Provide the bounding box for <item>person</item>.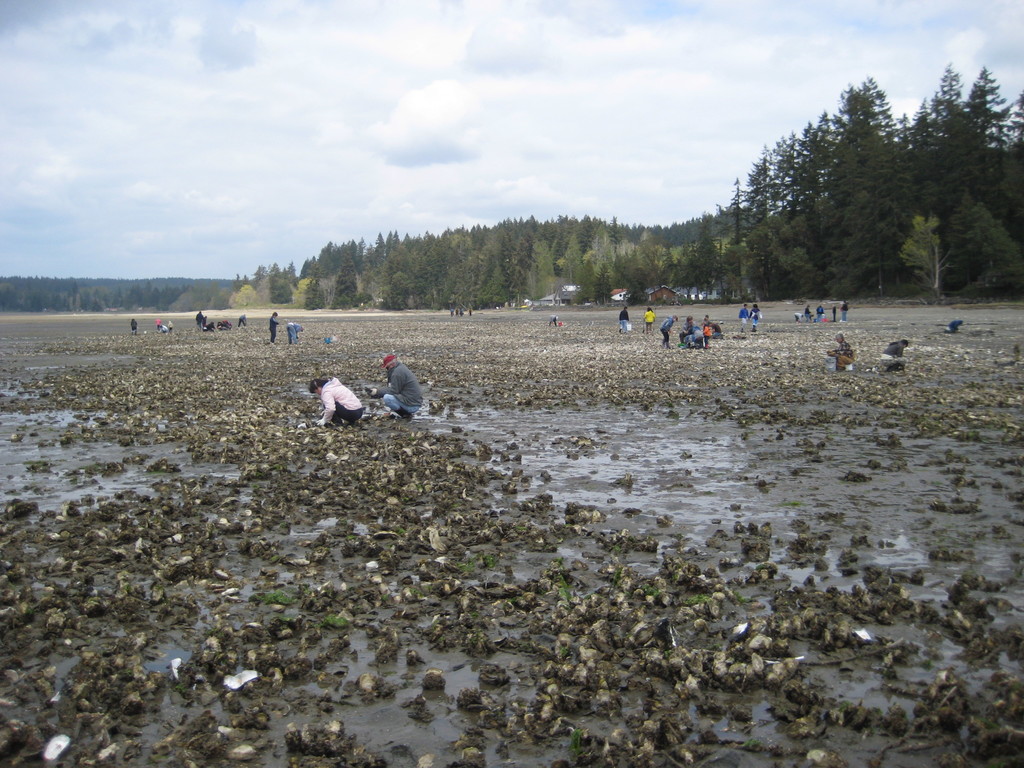
306,379,365,429.
